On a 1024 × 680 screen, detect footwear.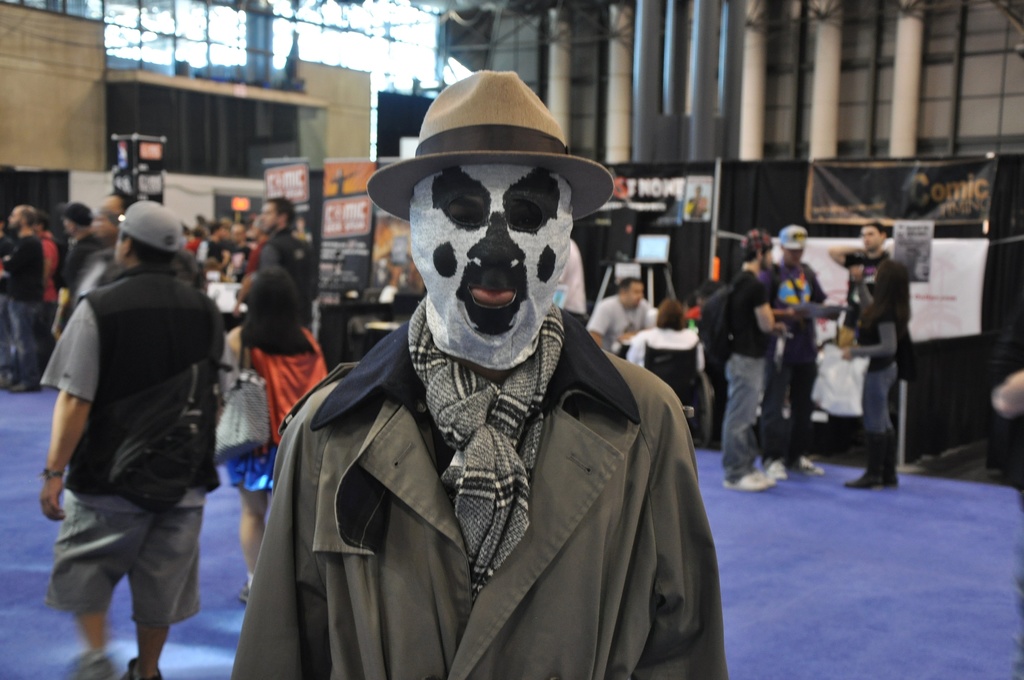
locate(12, 381, 42, 393).
